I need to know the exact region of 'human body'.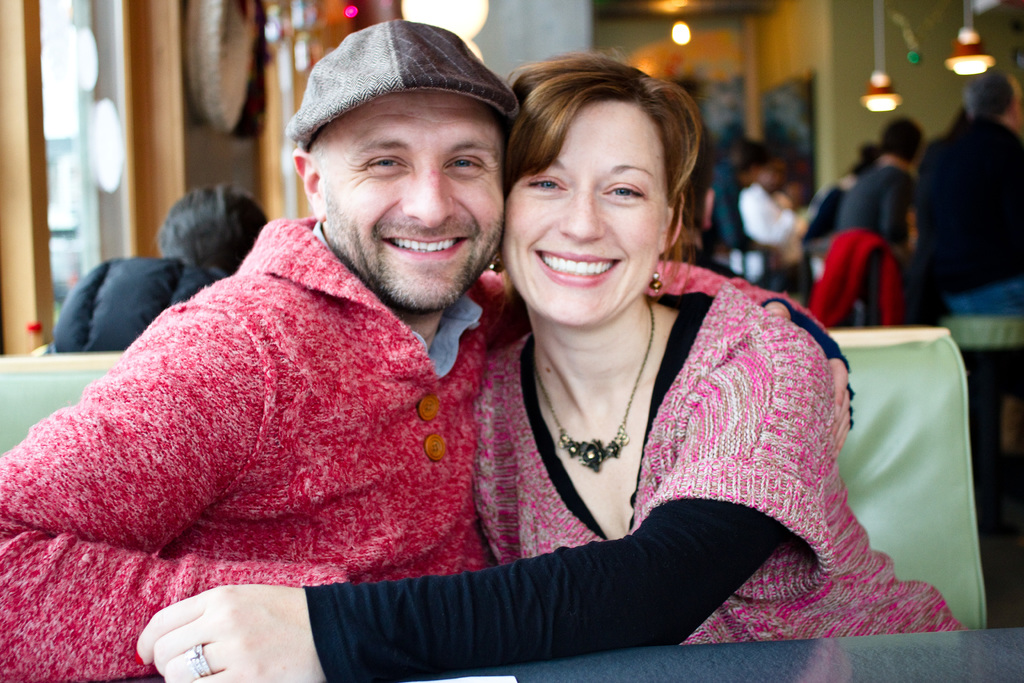
Region: (x1=830, y1=161, x2=918, y2=266).
